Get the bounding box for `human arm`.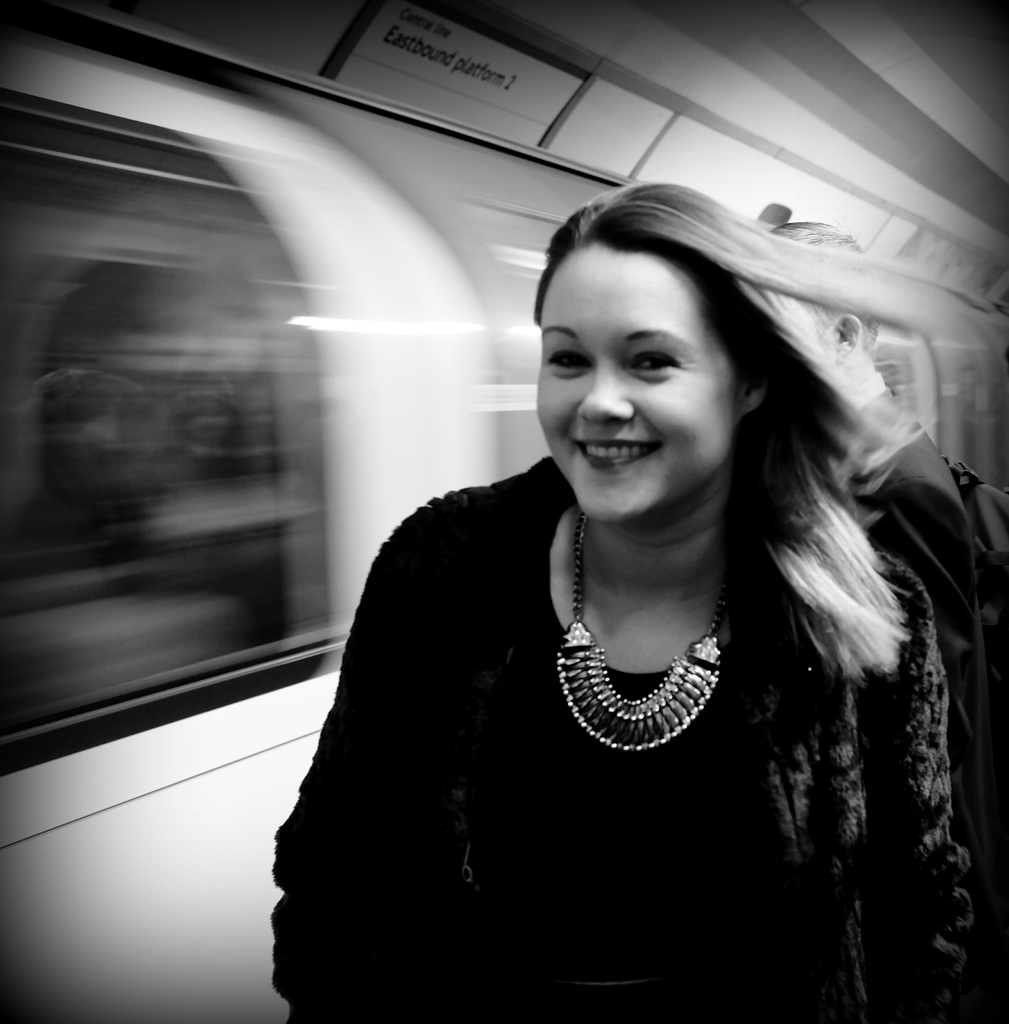
[863, 481, 980, 895].
